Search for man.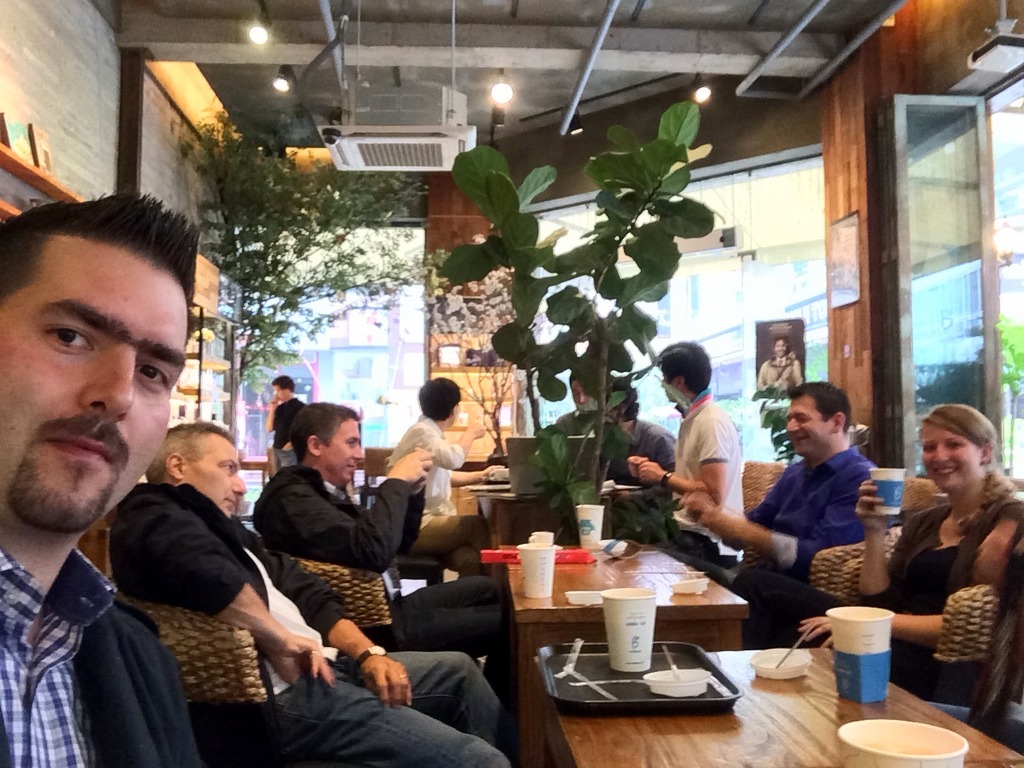
Found at {"x1": 260, "y1": 372, "x2": 310, "y2": 472}.
